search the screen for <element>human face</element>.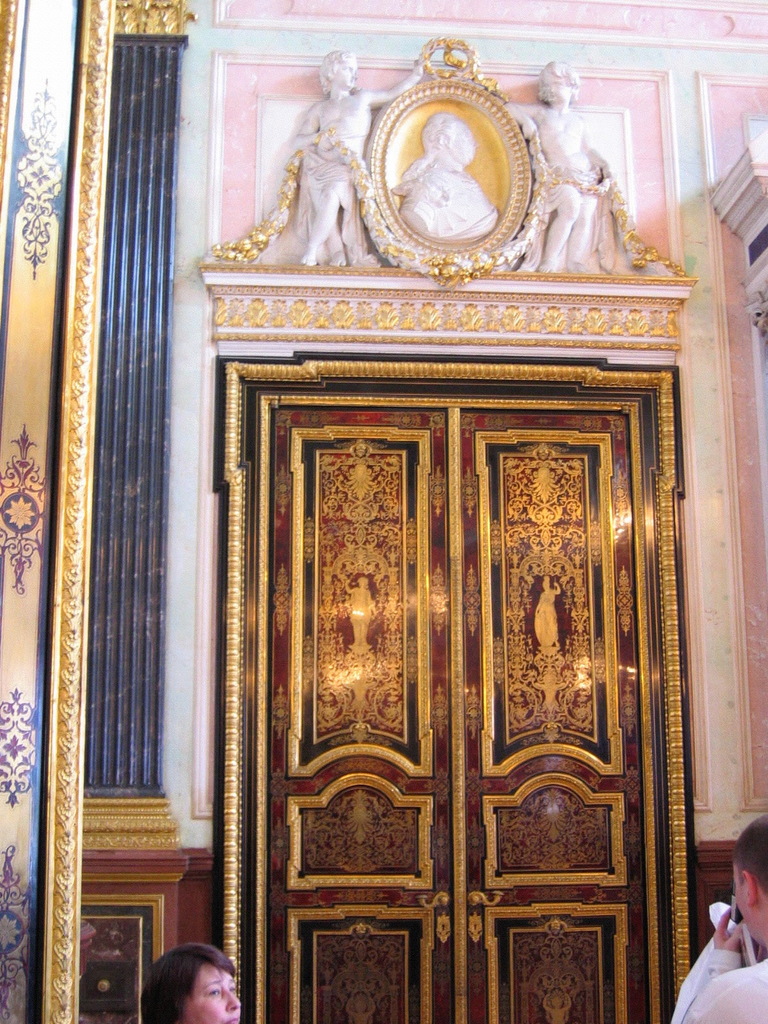
Found at rect(175, 966, 245, 1023).
